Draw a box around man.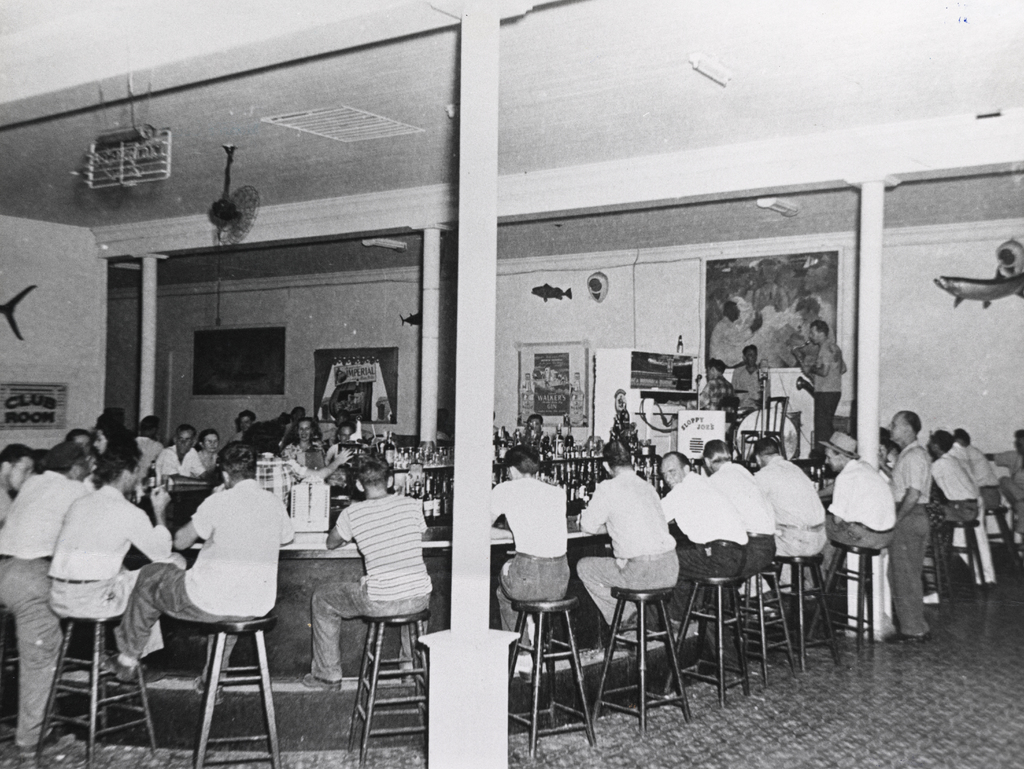
526:414:542:437.
